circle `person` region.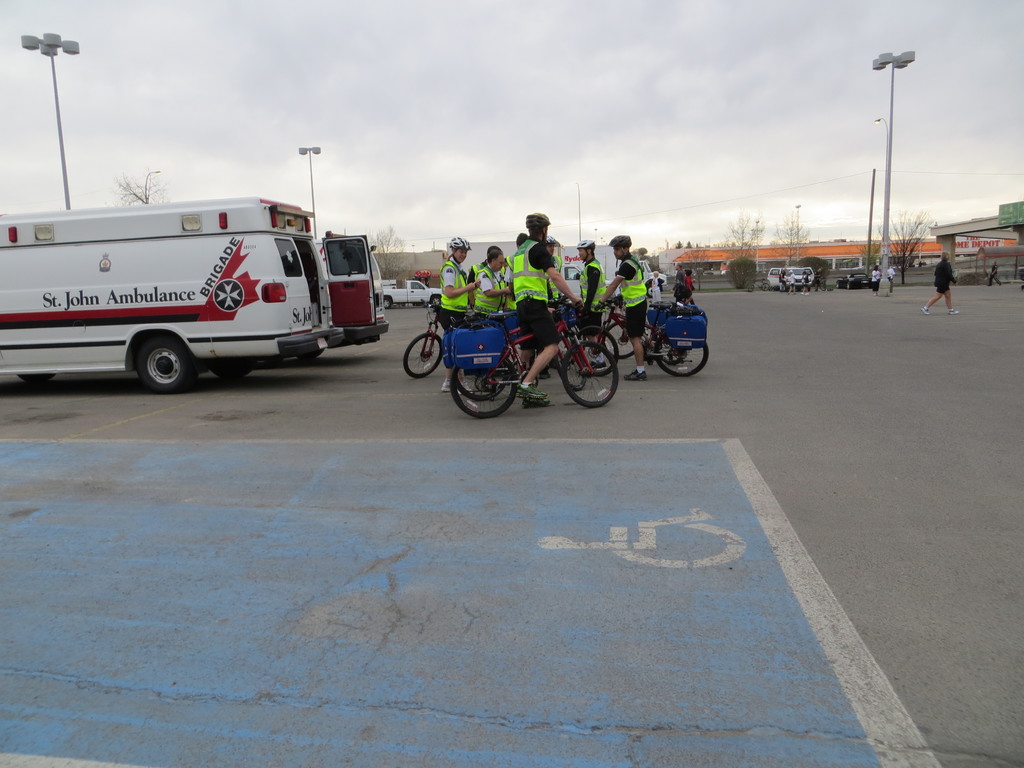
Region: [868,266,883,298].
